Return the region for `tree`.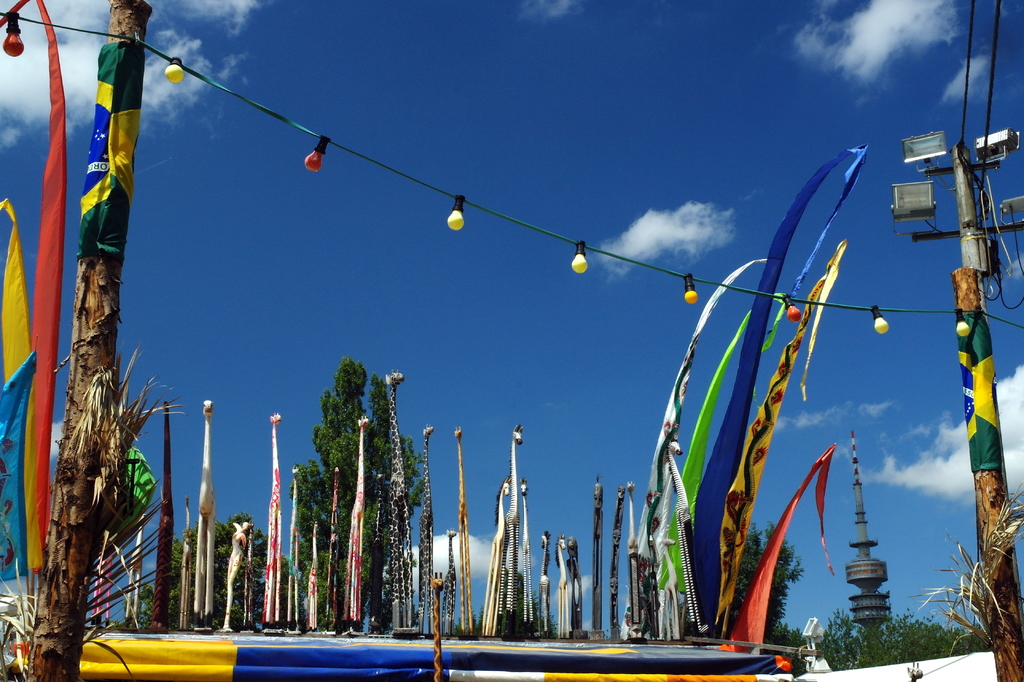
<bbox>286, 347, 419, 609</bbox>.
